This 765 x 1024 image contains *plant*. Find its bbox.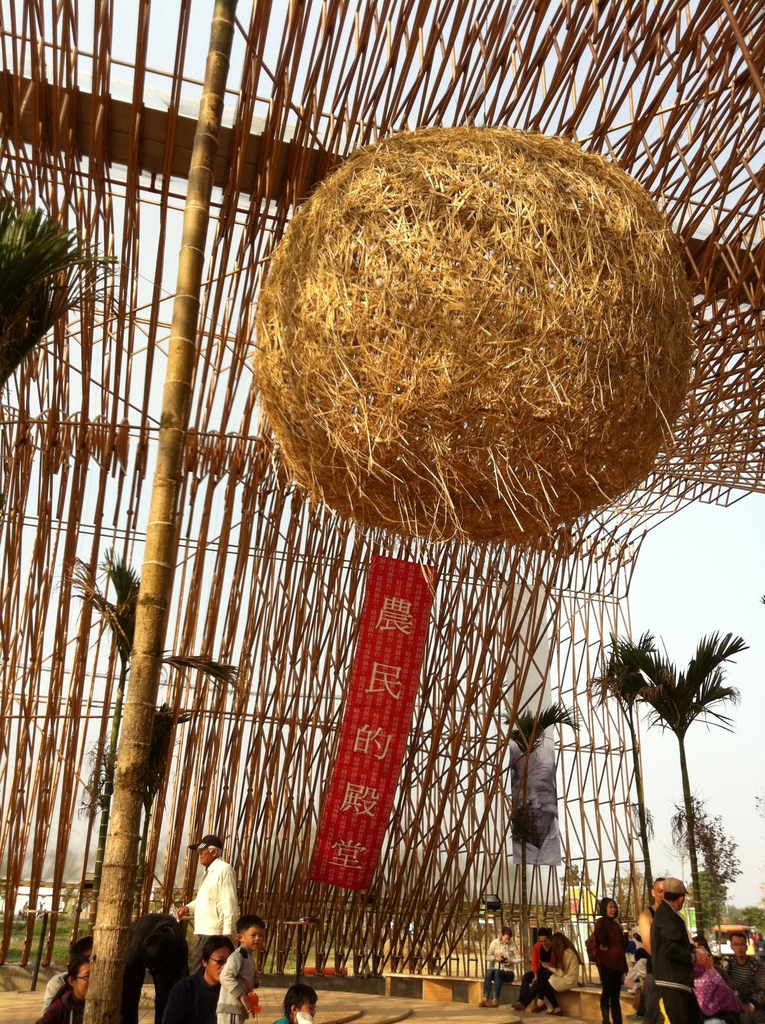
select_region(513, 706, 581, 965).
